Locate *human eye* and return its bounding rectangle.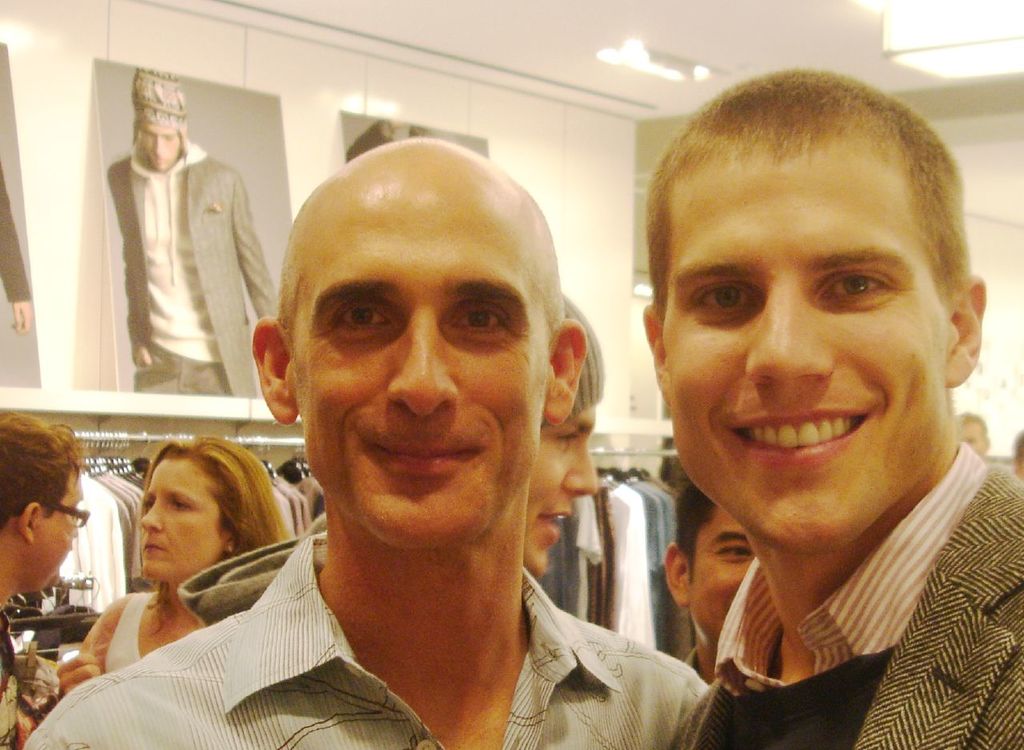
[left=690, top=279, right=758, bottom=323].
